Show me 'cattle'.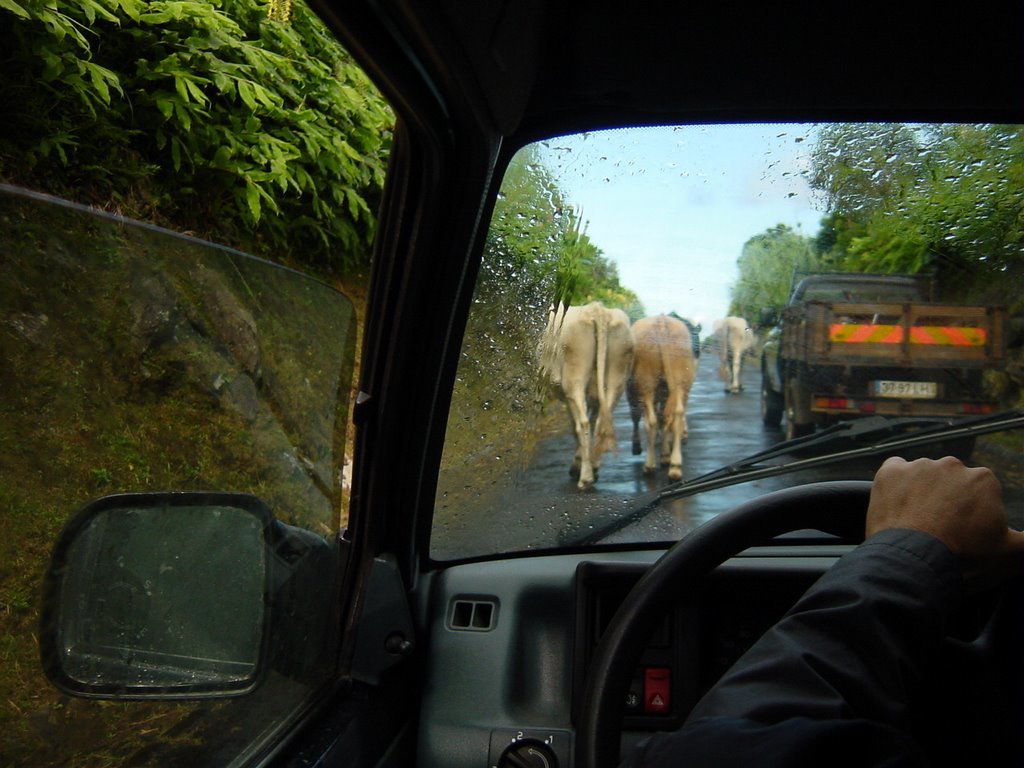
'cattle' is here: <region>536, 281, 659, 494</region>.
